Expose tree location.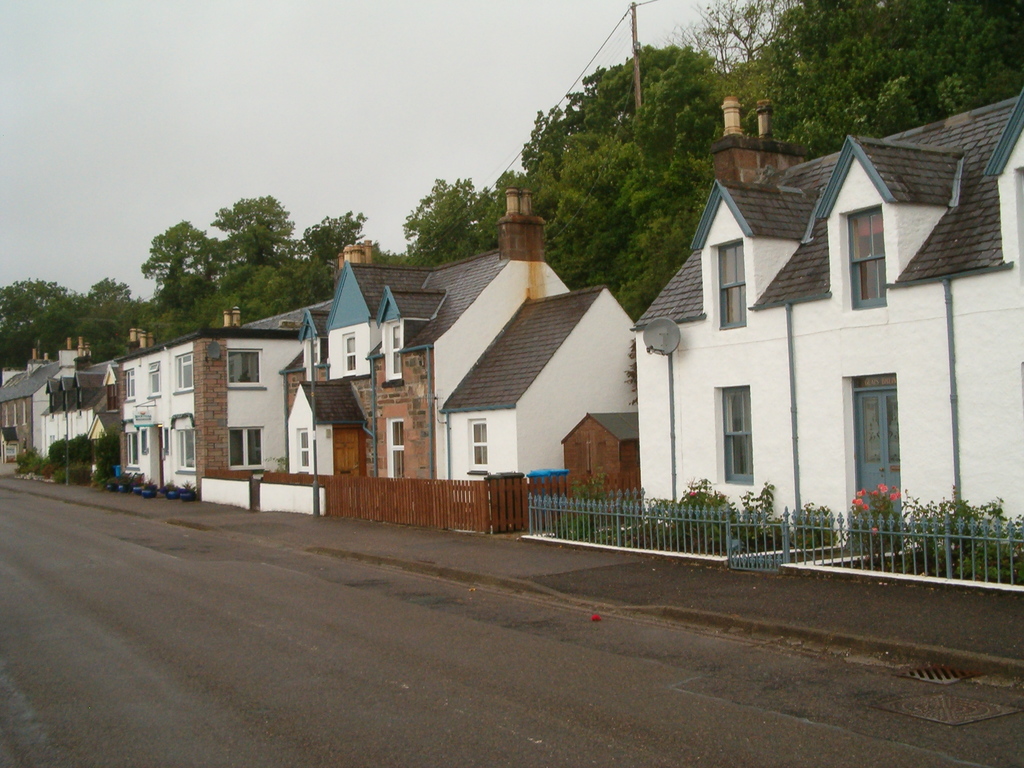
Exposed at 94, 429, 127, 486.
